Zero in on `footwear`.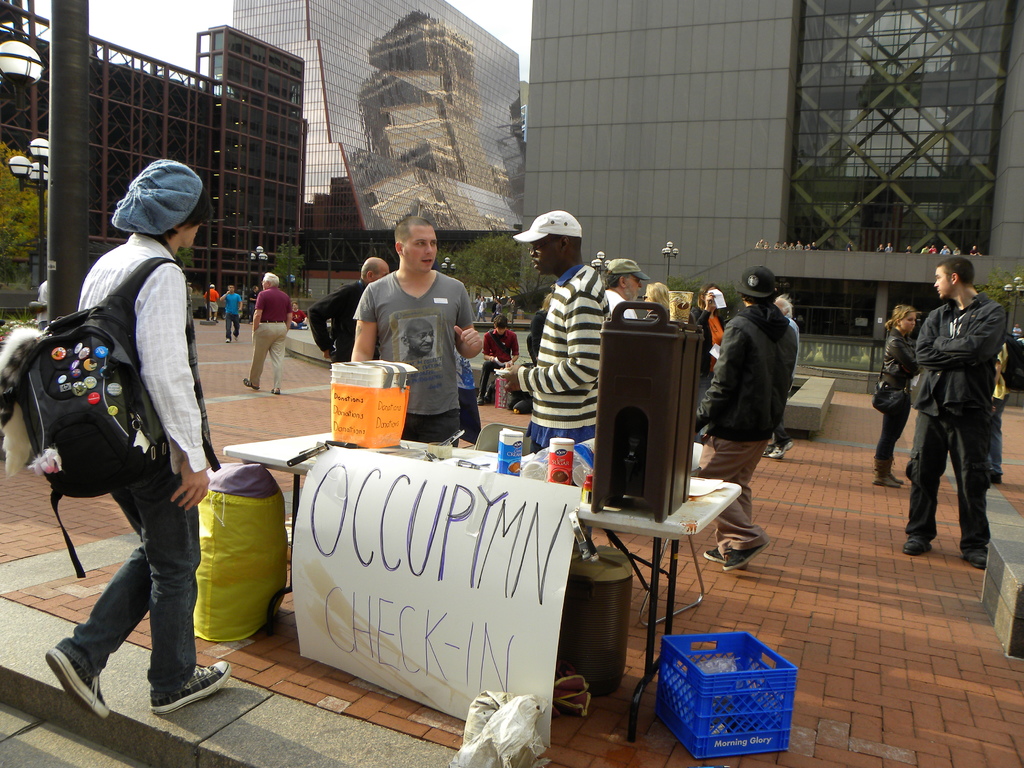
Zeroed in: select_region(244, 376, 259, 391).
